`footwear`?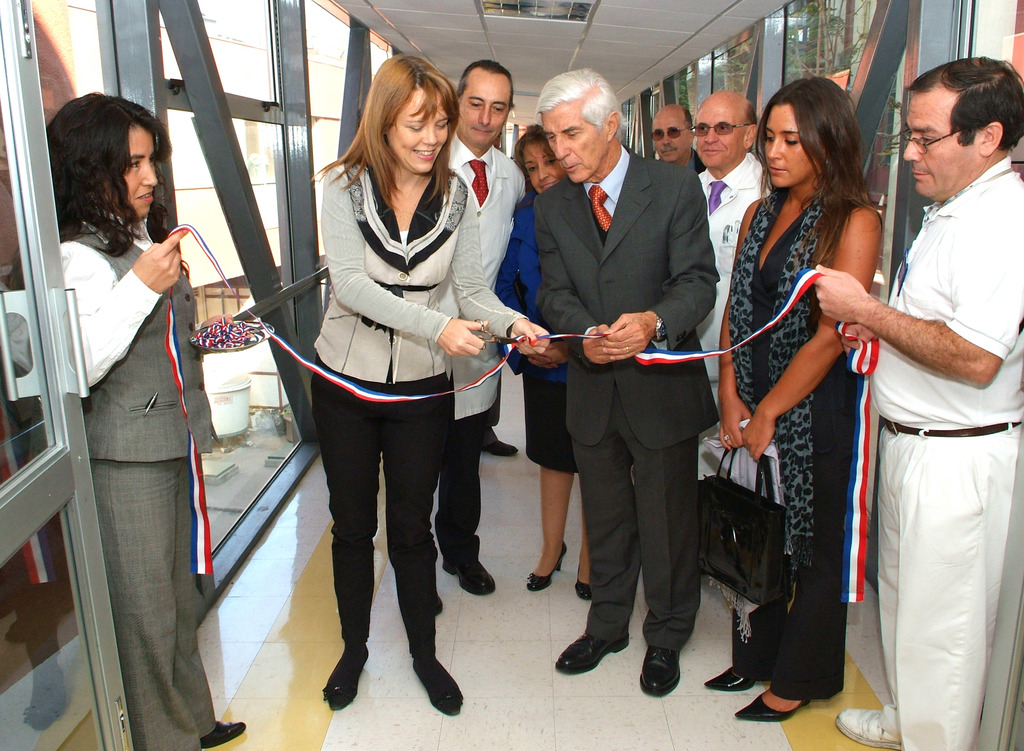
<box>528,541,568,592</box>
